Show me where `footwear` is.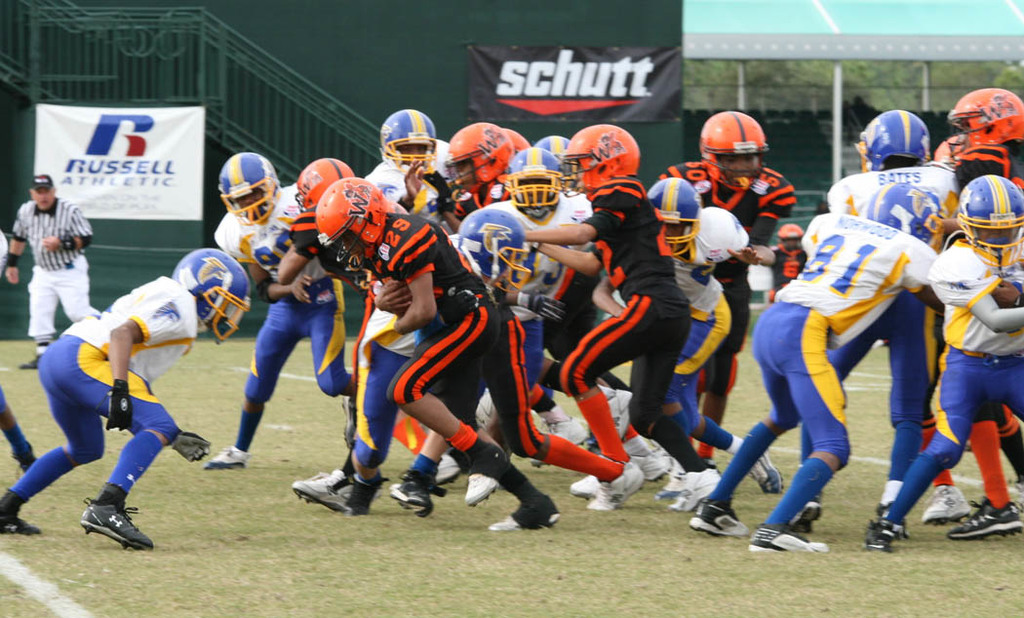
`footwear` is at {"left": 439, "top": 447, "right": 460, "bottom": 487}.
